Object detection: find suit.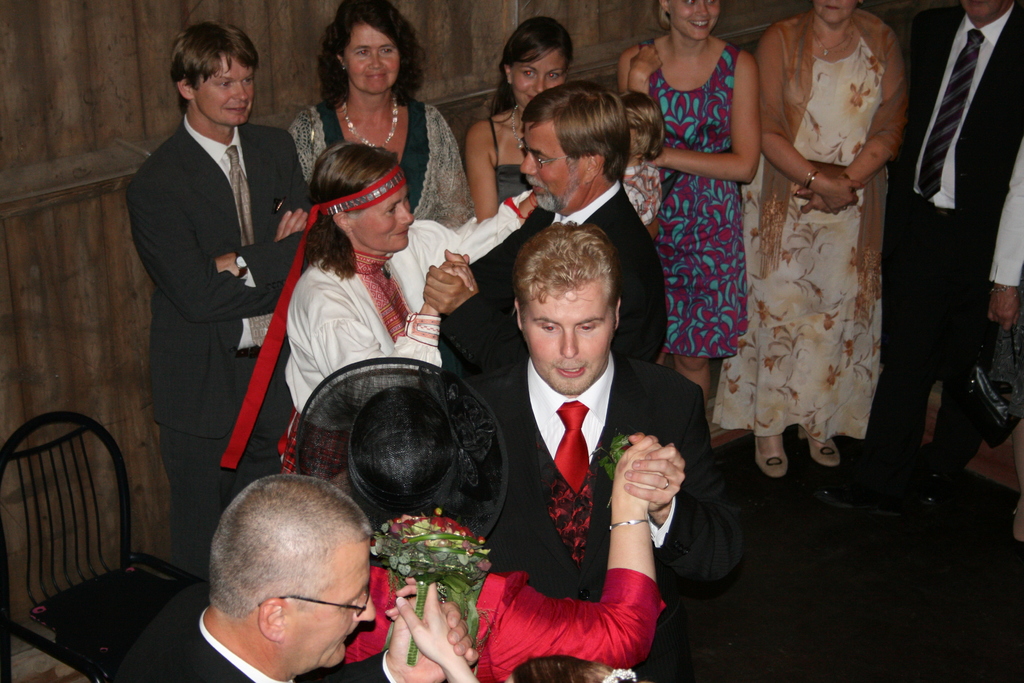
pyautogui.locateOnScreen(472, 347, 740, 682).
